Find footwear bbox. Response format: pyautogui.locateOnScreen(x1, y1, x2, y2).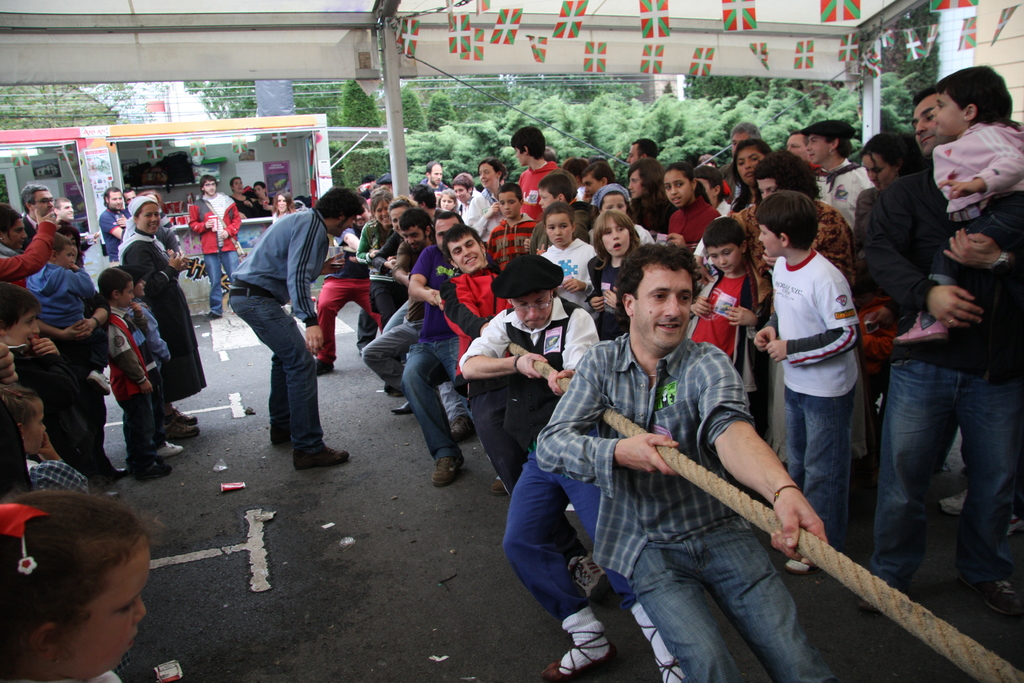
pyautogui.locateOnScreen(1008, 509, 1023, 537).
